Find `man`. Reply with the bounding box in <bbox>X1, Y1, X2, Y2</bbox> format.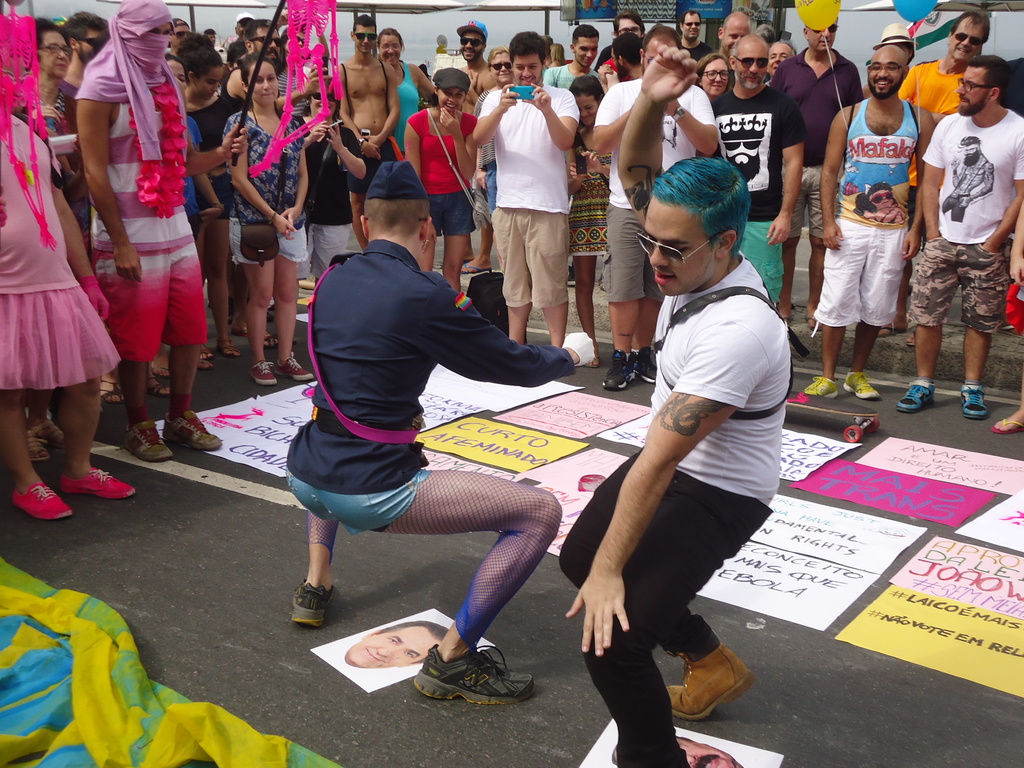
<bbox>545, 21, 596, 88</bbox>.
